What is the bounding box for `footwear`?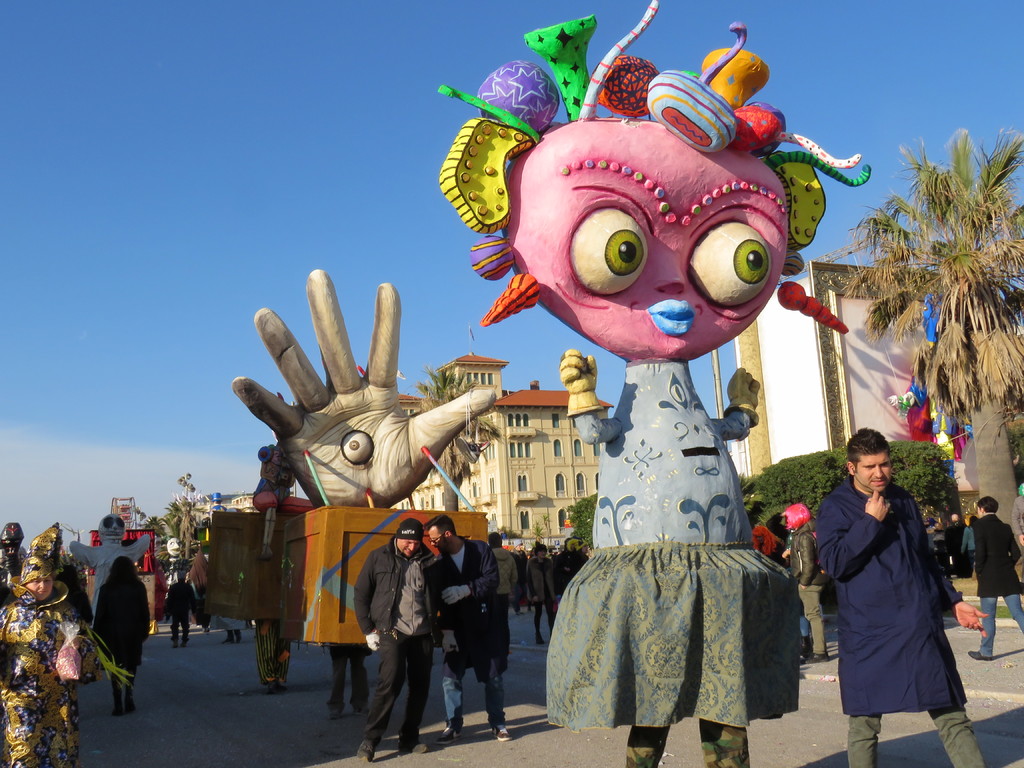
{"x1": 968, "y1": 644, "x2": 985, "y2": 663}.
